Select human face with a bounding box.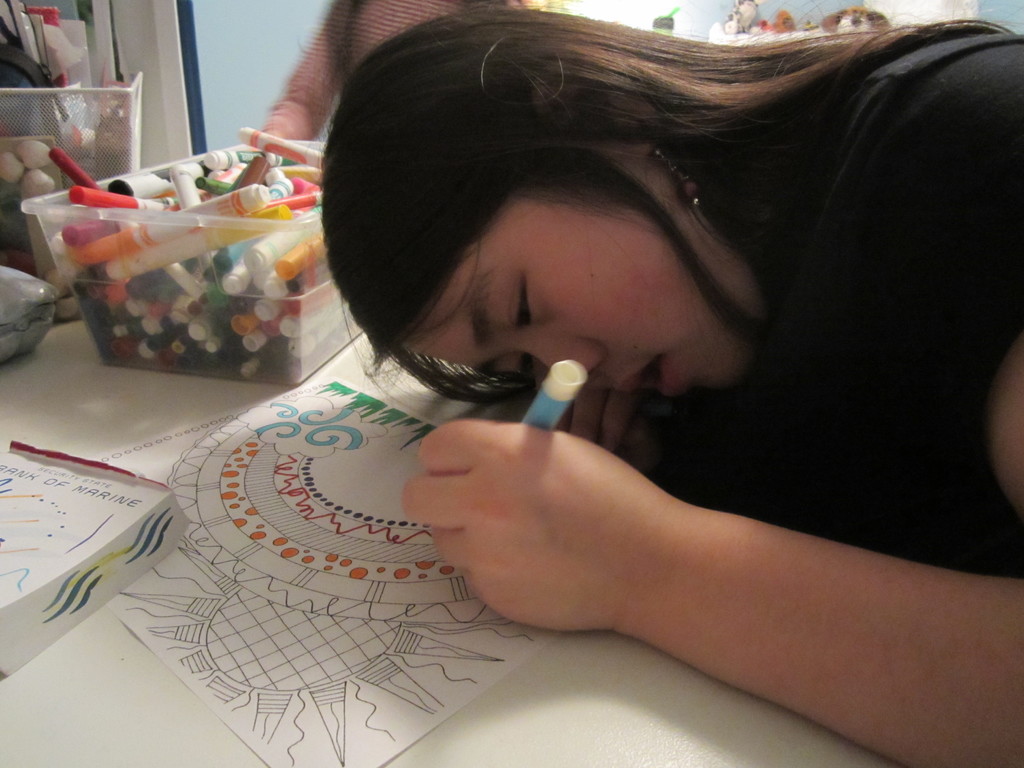
[left=394, top=157, right=771, bottom=399].
